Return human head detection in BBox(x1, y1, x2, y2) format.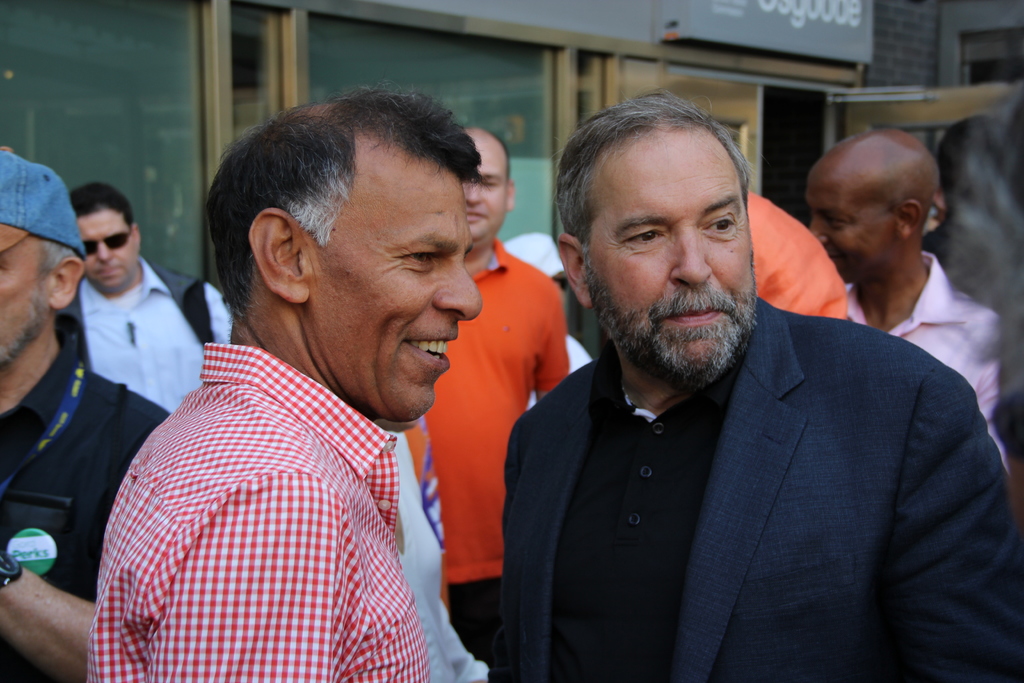
BBox(557, 83, 757, 391).
